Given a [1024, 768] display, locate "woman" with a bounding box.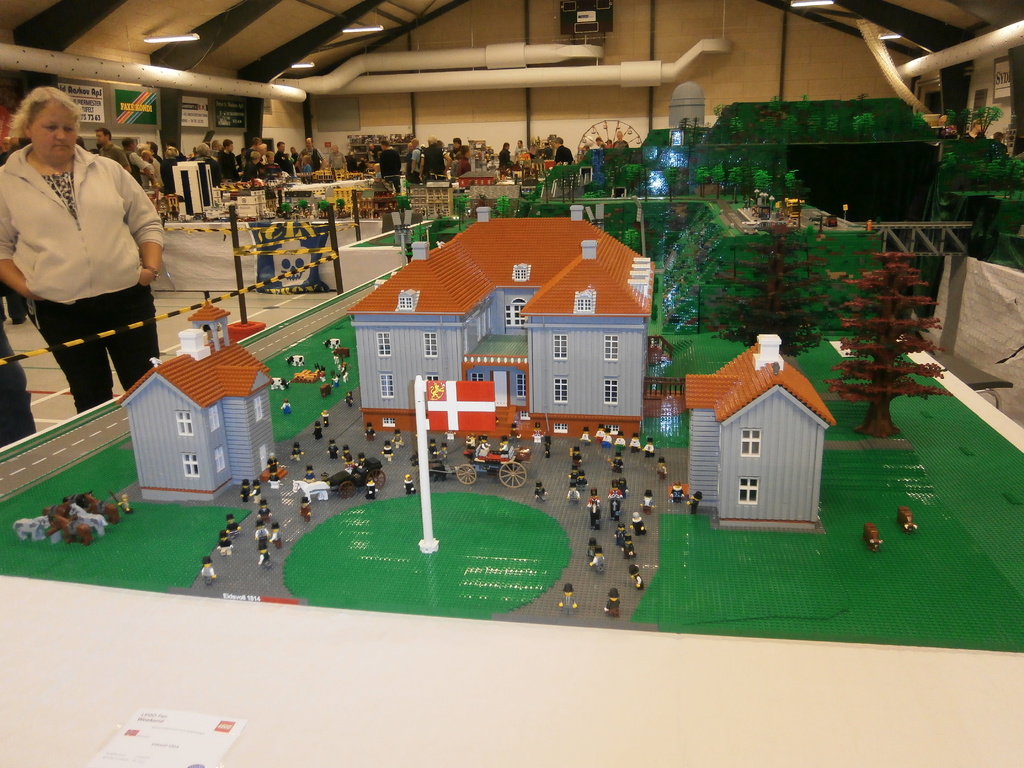
Located: x1=242, y1=153, x2=260, y2=182.
